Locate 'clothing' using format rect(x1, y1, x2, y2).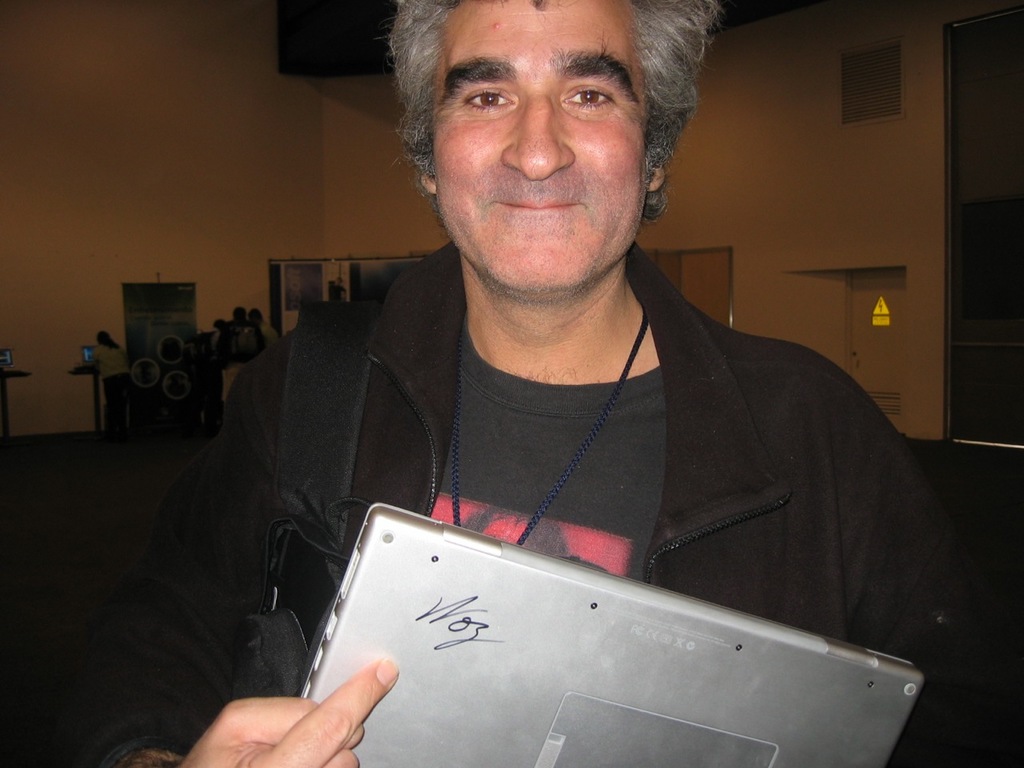
rect(210, 145, 974, 756).
